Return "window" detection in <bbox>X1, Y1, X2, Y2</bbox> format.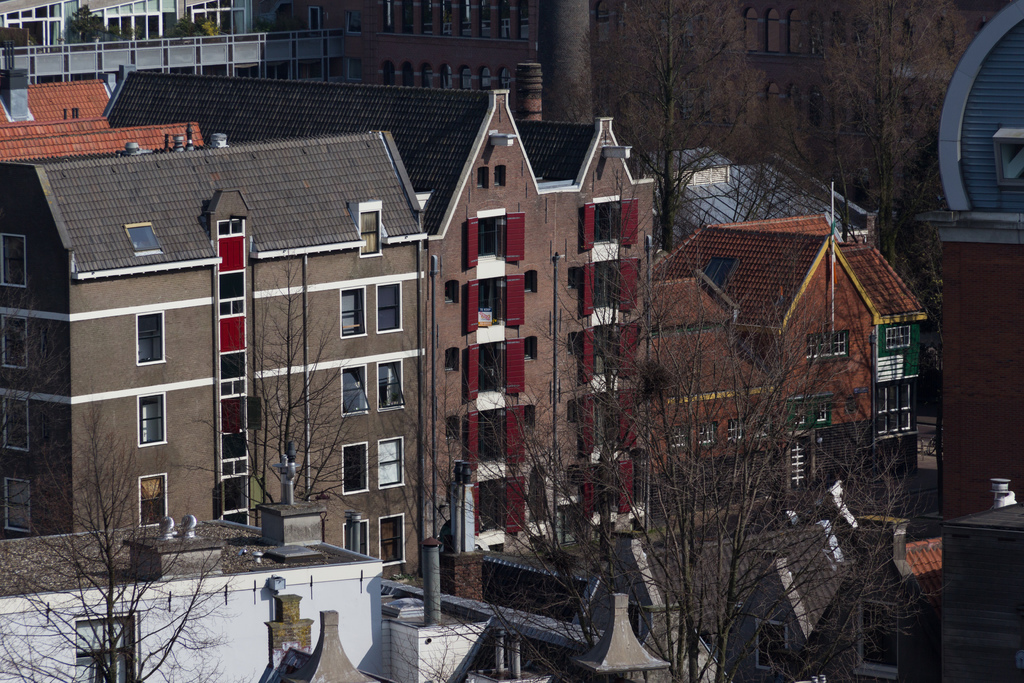
<bbox>668, 425, 688, 449</bbox>.
